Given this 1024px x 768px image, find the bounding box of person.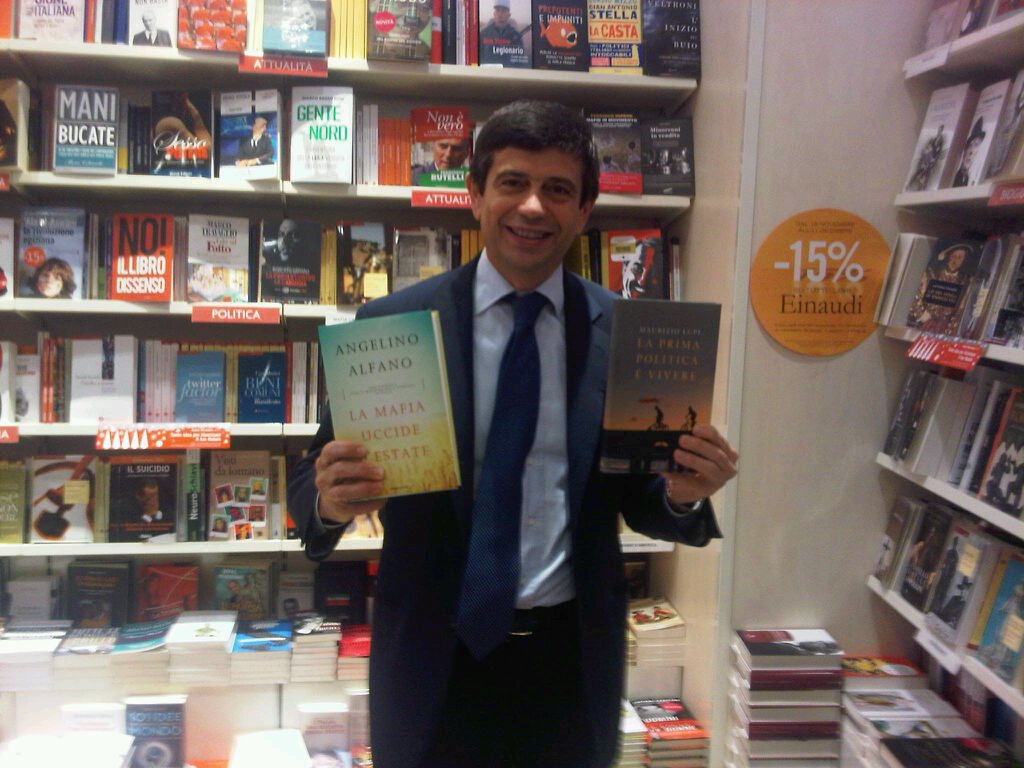
locate(229, 581, 249, 599).
